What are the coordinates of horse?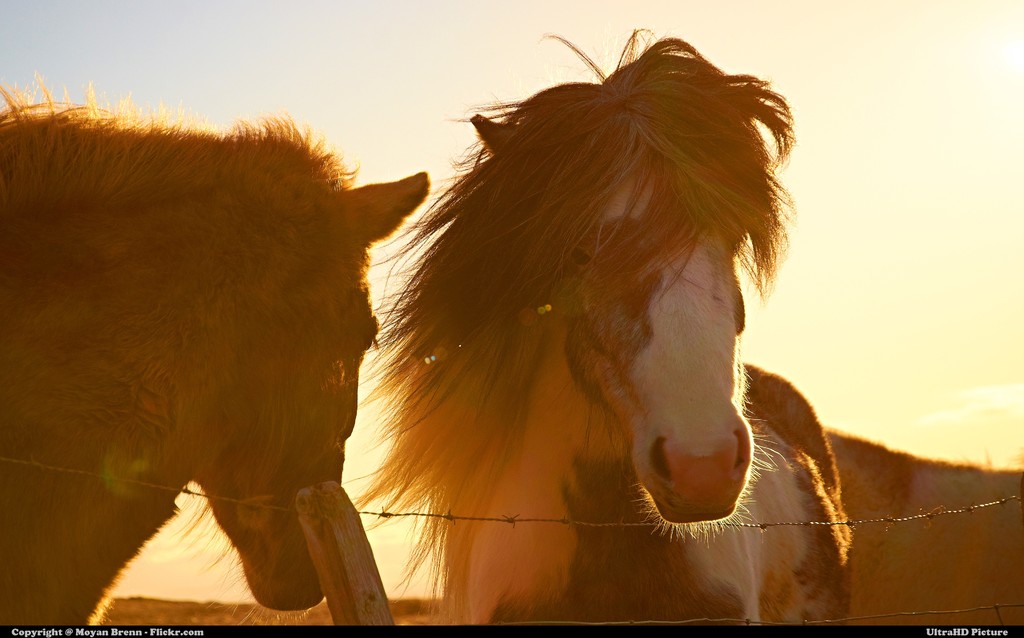
[0, 72, 431, 625].
